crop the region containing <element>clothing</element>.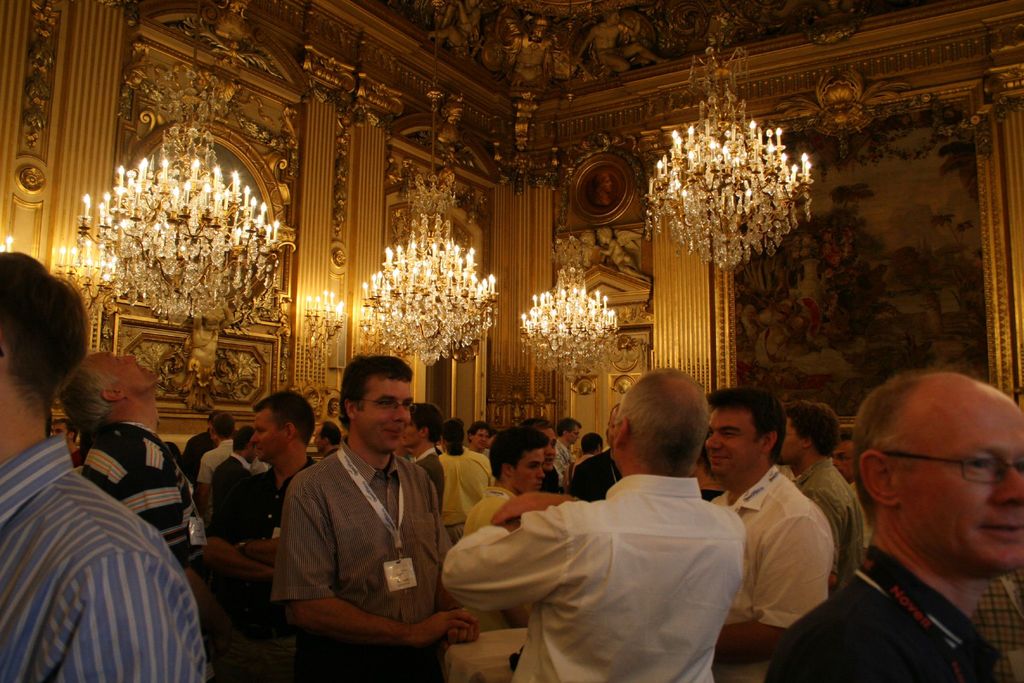
Crop region: [x1=199, y1=439, x2=224, y2=483].
